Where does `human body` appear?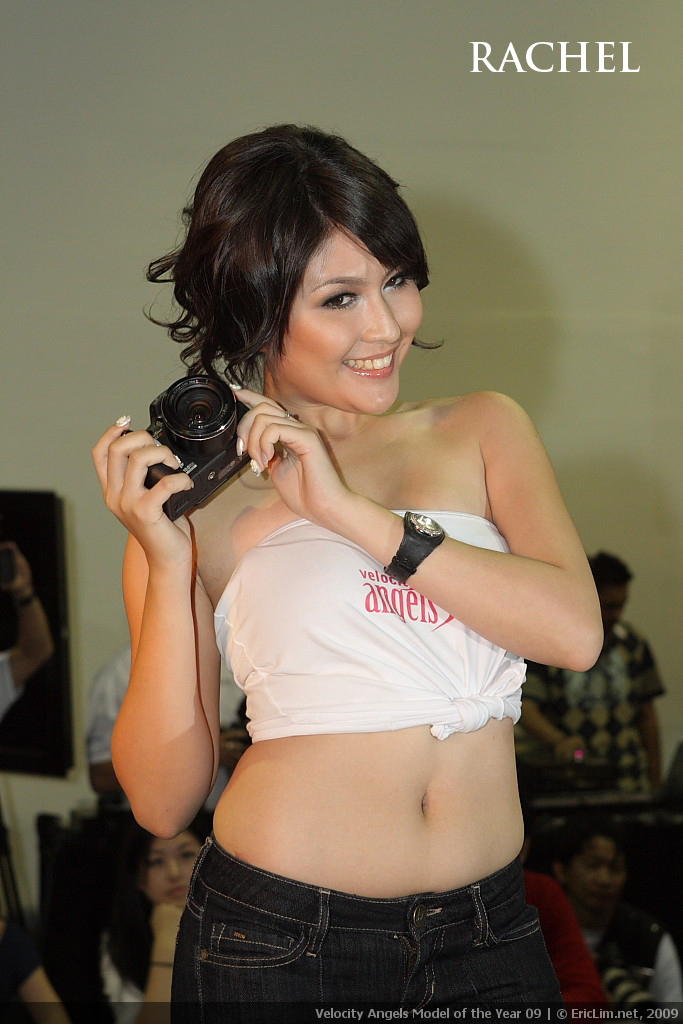
Appears at x1=520, y1=548, x2=667, y2=794.
